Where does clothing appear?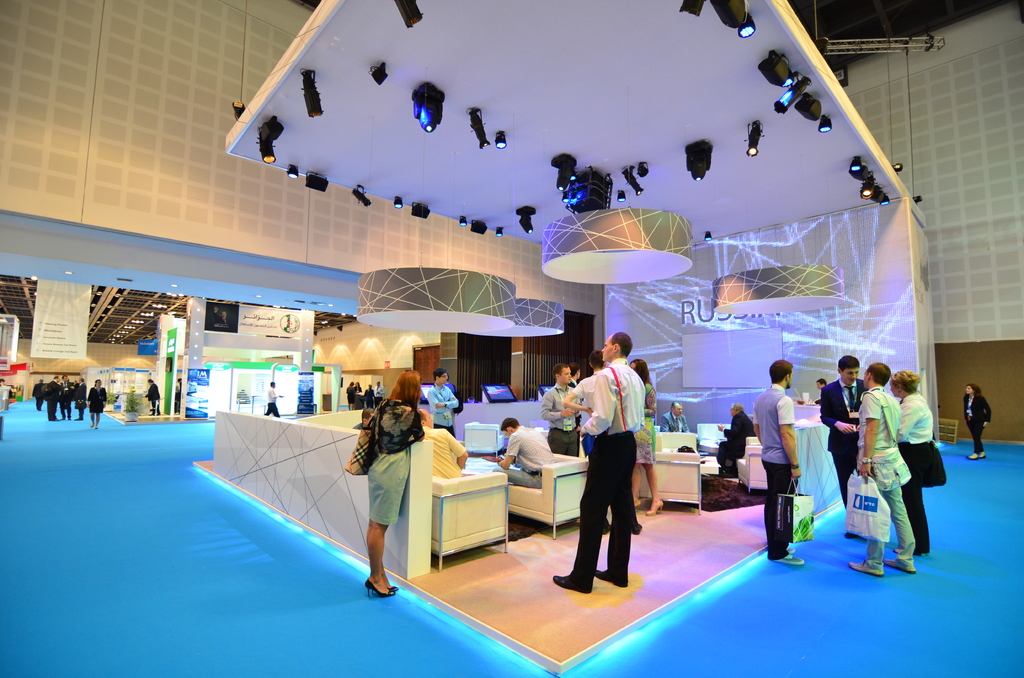
Appears at crop(564, 360, 644, 581).
